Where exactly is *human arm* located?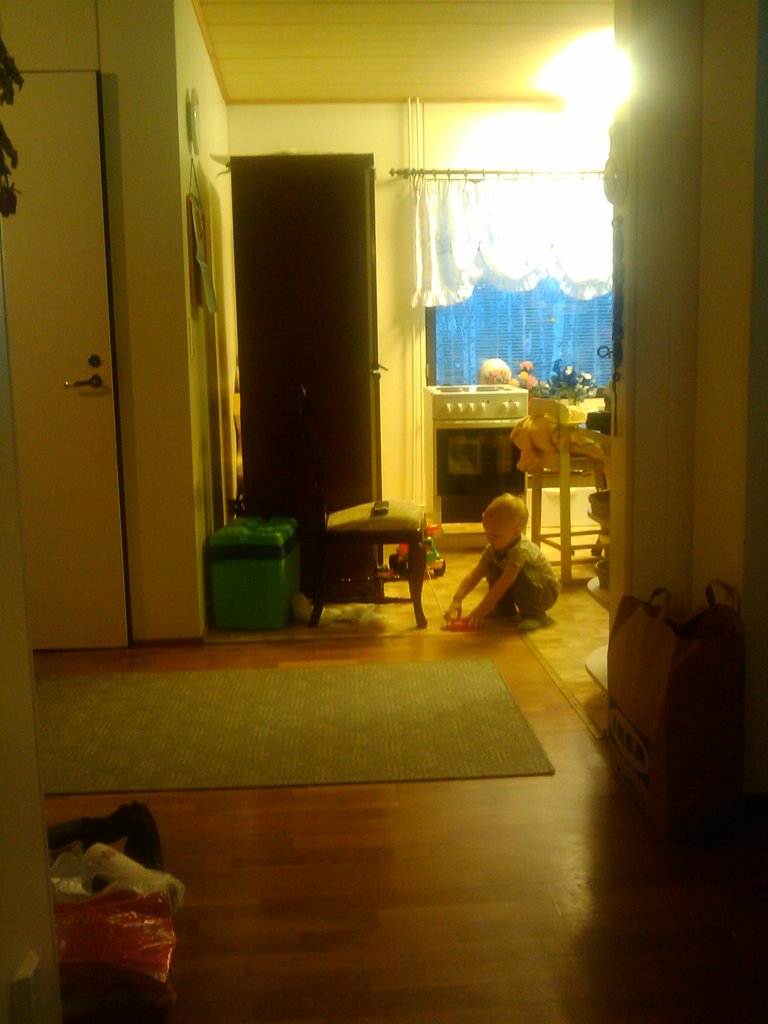
Its bounding box is rect(453, 565, 516, 621).
